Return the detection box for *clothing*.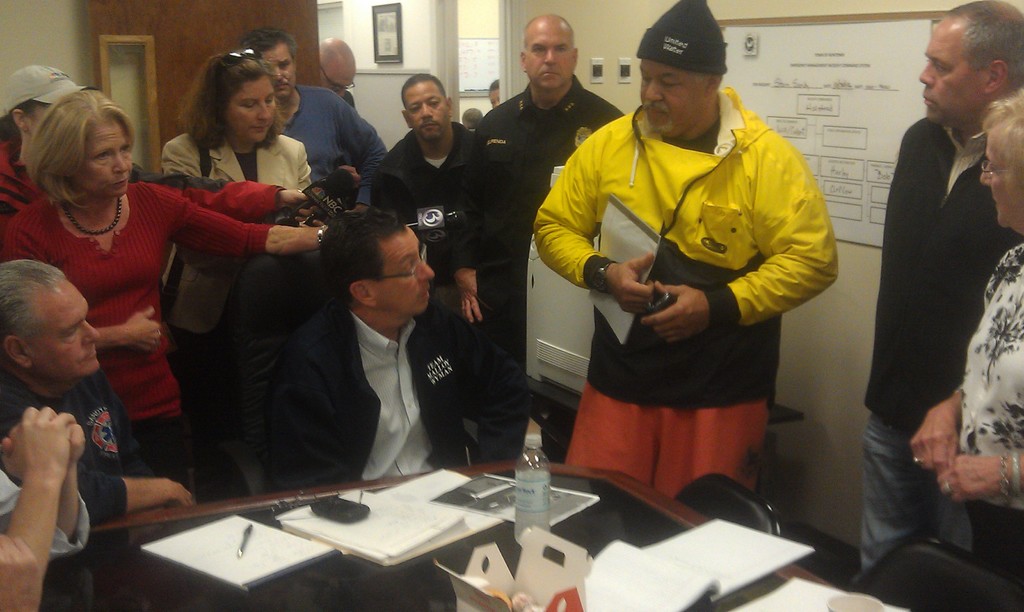
{"left": 851, "top": 113, "right": 1023, "bottom": 585}.
